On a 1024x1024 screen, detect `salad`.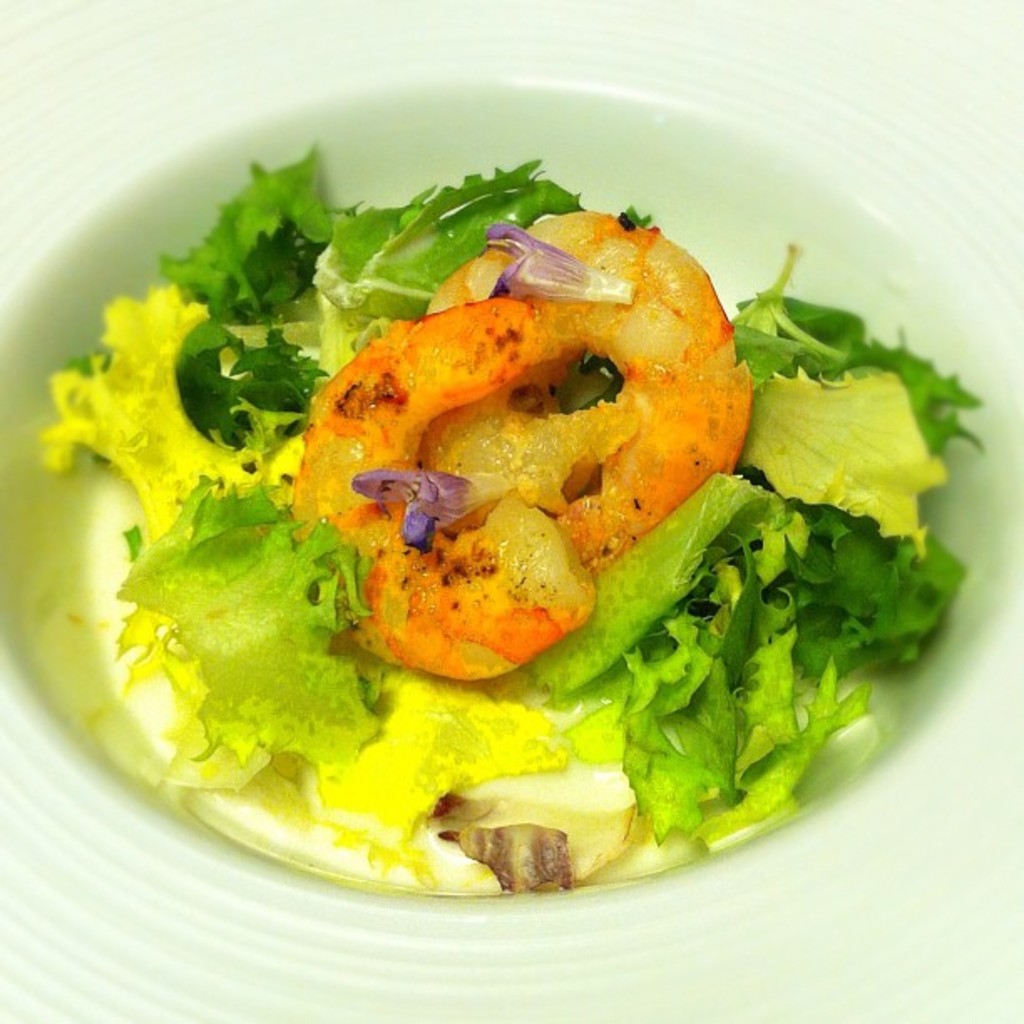
15,115,967,900.
